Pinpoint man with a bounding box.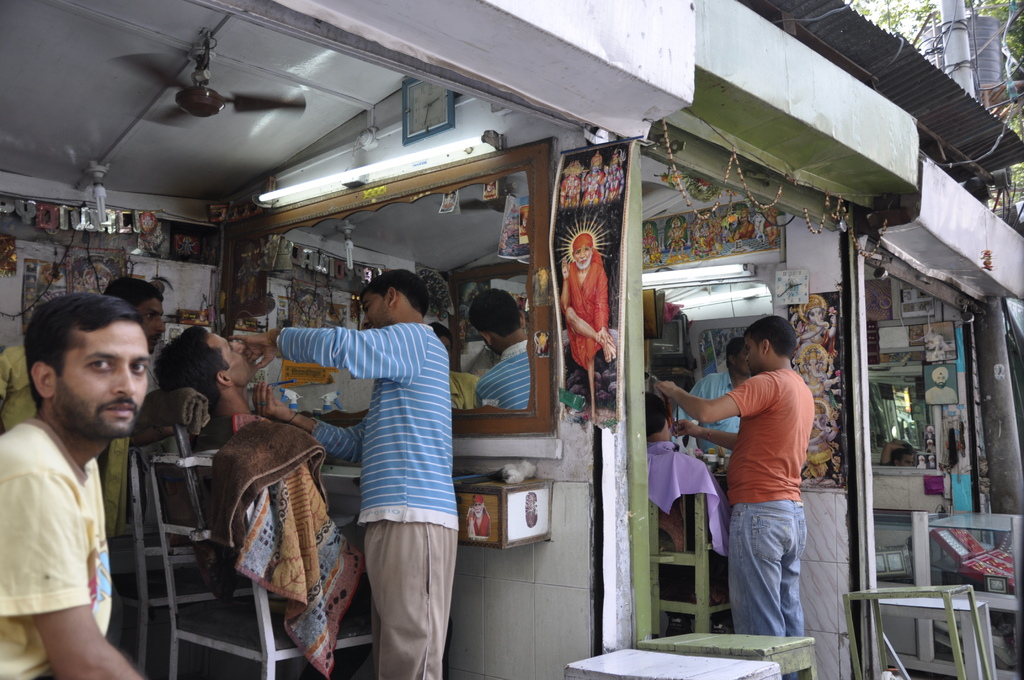
{"left": 224, "top": 270, "right": 461, "bottom": 679}.
